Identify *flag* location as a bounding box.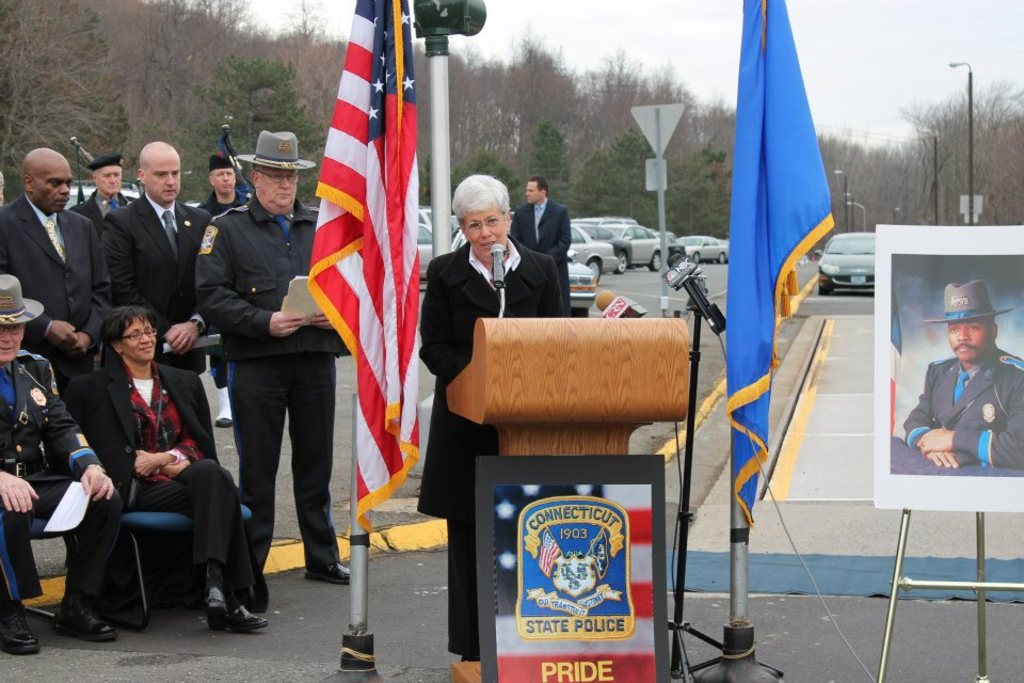
region(303, 0, 425, 534).
